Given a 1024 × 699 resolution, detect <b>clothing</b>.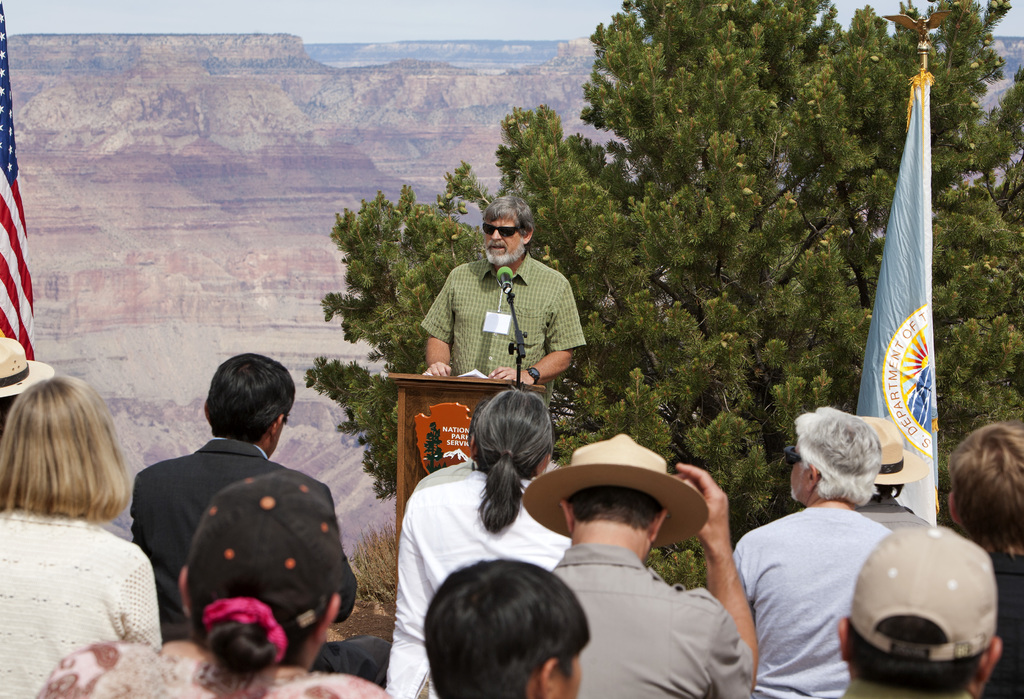
BBox(860, 497, 942, 536).
